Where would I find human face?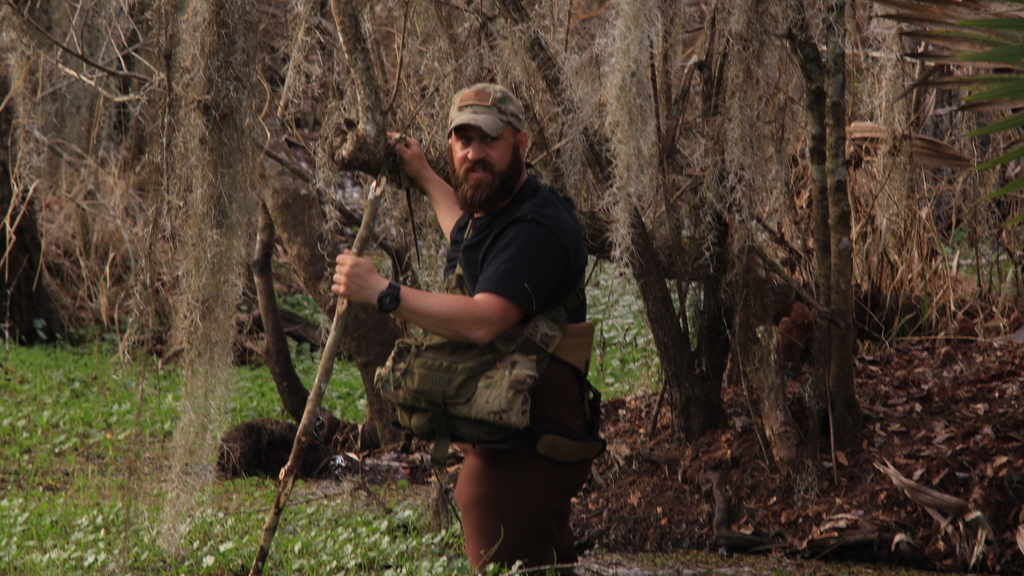
At l=454, t=124, r=512, b=191.
